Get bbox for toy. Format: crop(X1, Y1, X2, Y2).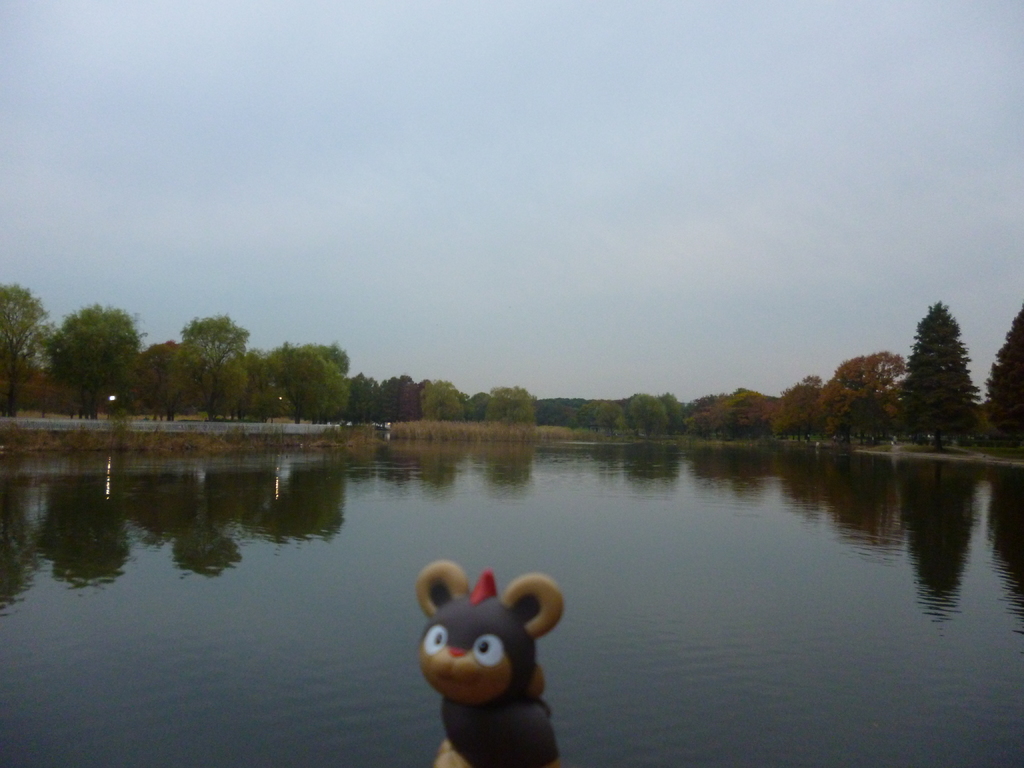
crop(407, 572, 577, 756).
